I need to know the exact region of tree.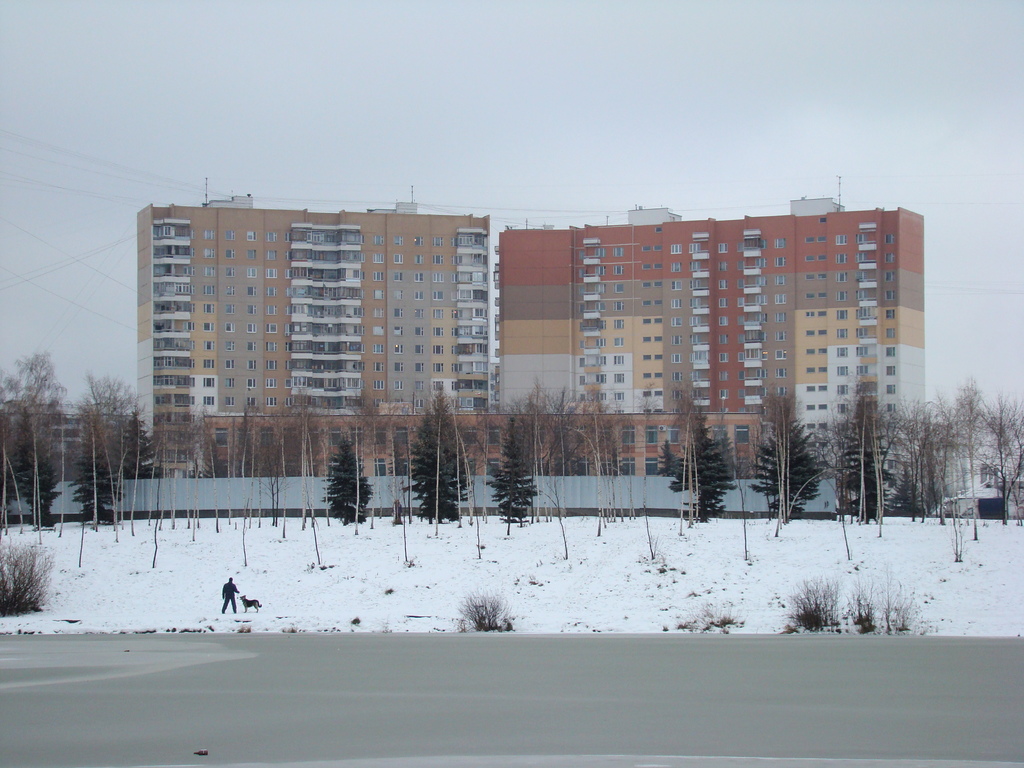
Region: BBox(0, 362, 82, 511).
